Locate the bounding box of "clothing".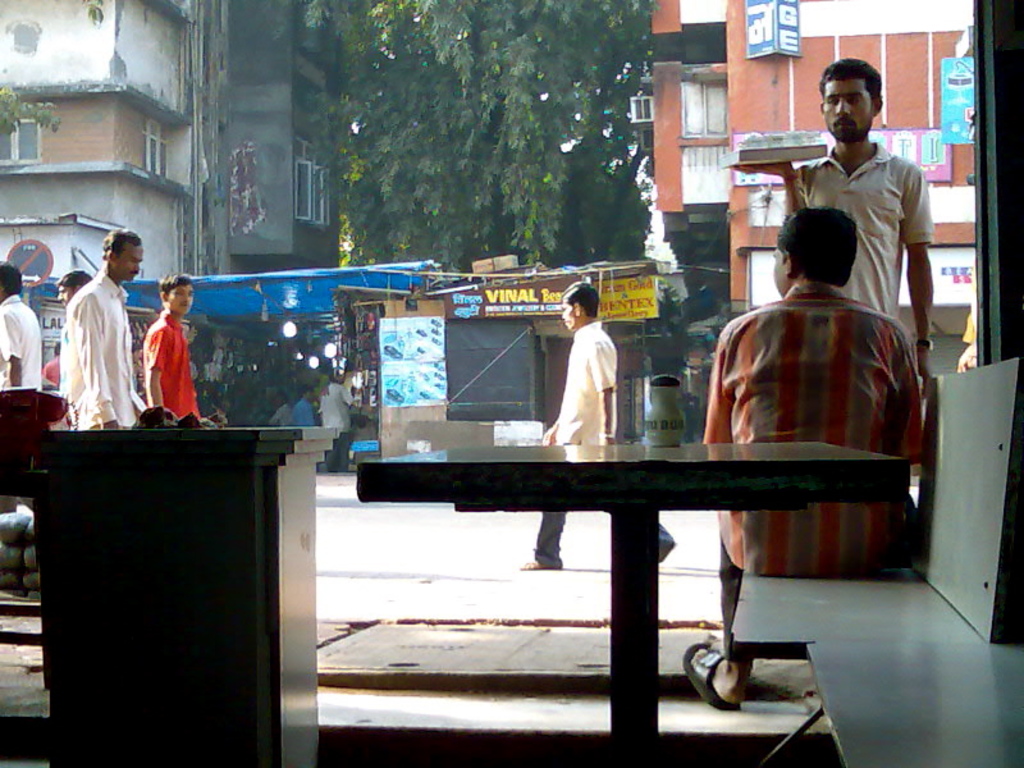
Bounding box: bbox=[58, 270, 134, 430].
